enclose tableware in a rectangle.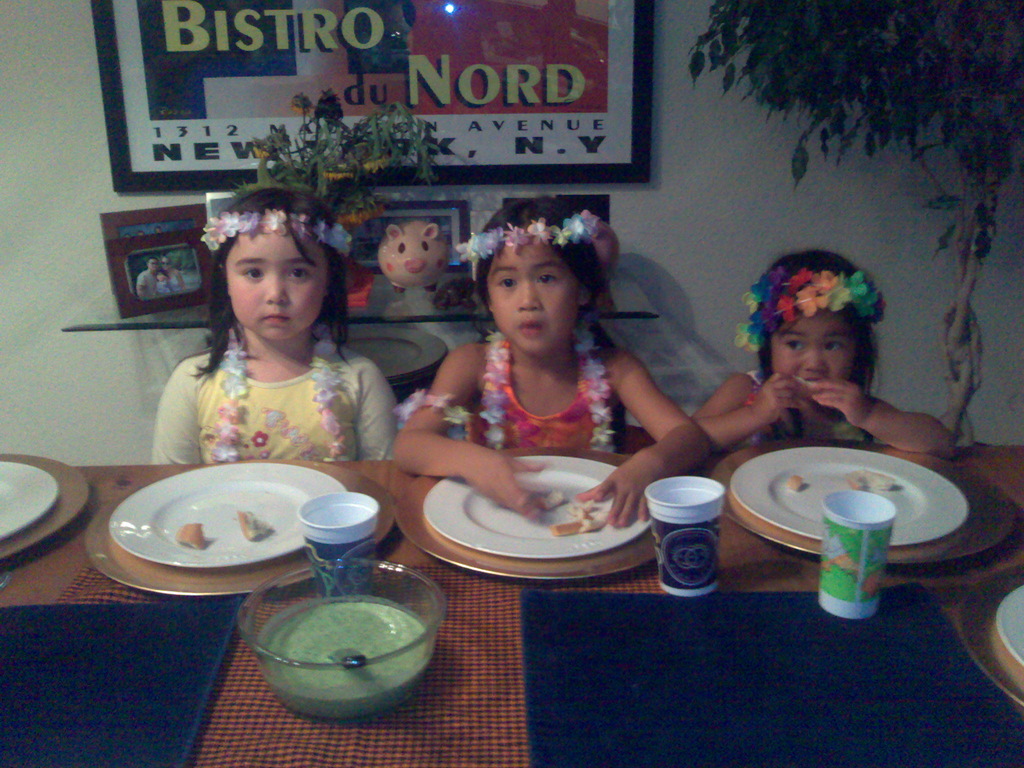
rect(993, 584, 1023, 669).
